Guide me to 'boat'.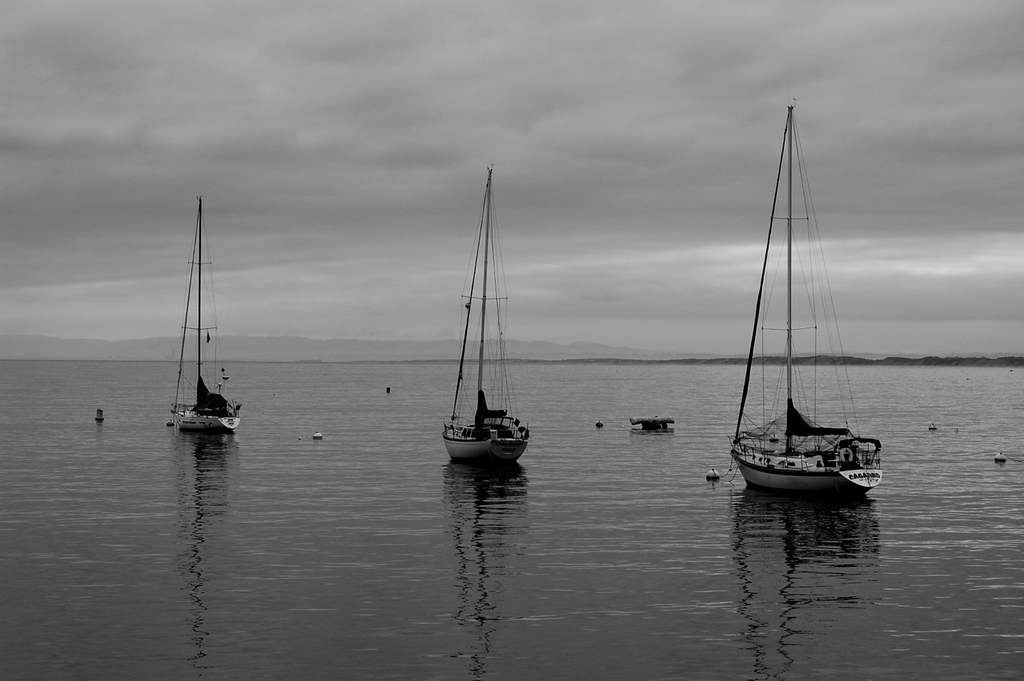
Guidance: 714, 86, 885, 549.
